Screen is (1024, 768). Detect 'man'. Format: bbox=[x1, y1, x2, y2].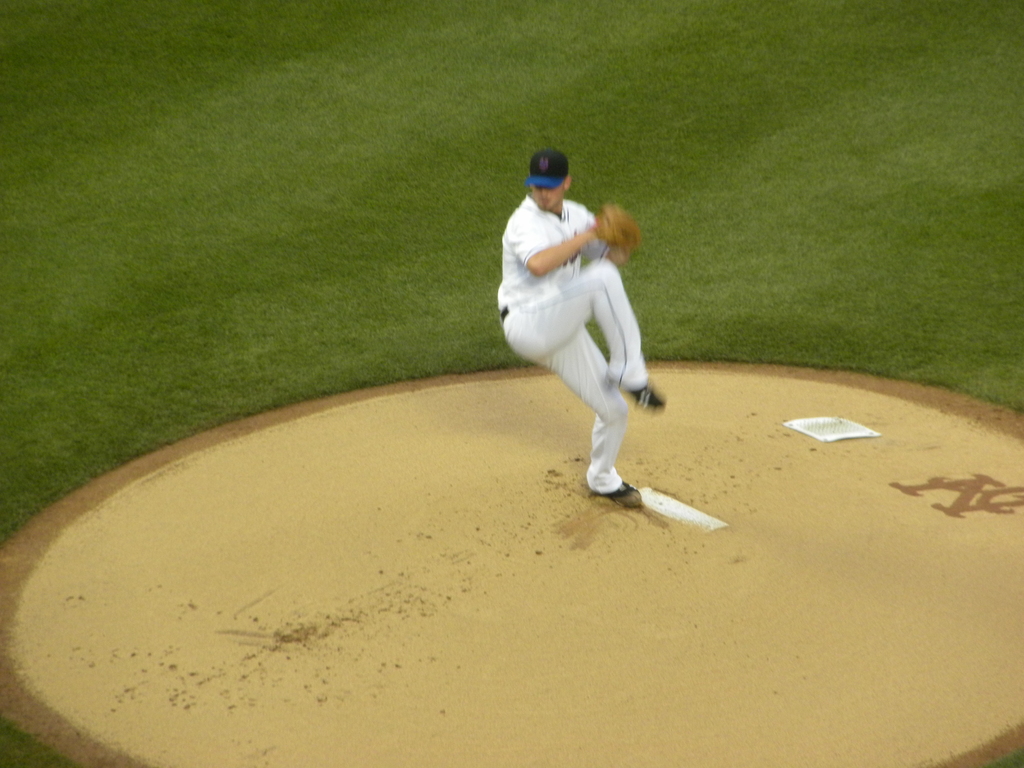
bbox=[497, 146, 666, 508].
